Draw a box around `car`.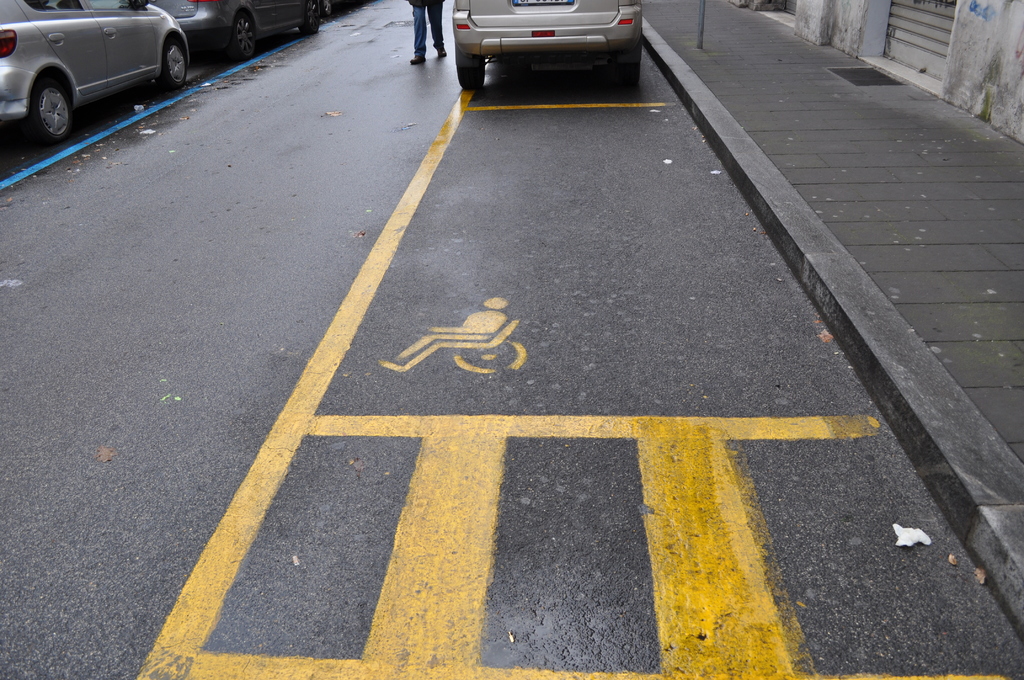
region(161, 0, 319, 59).
